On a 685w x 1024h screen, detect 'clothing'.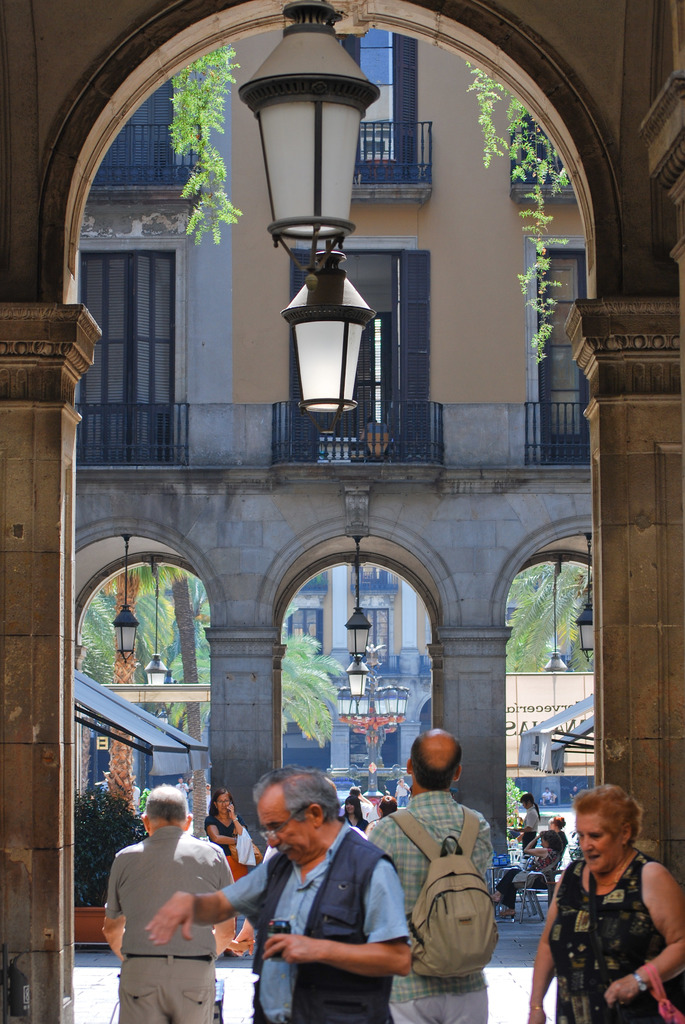
l=554, t=795, r=559, b=804.
